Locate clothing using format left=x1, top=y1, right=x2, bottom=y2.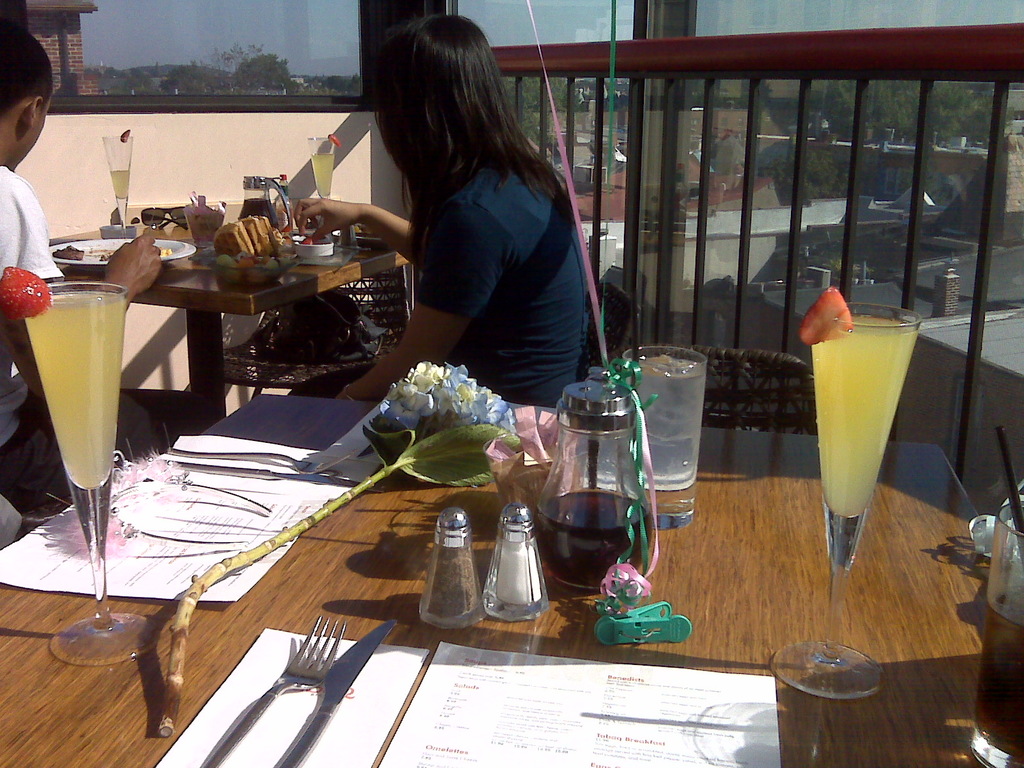
left=339, top=96, right=599, bottom=387.
